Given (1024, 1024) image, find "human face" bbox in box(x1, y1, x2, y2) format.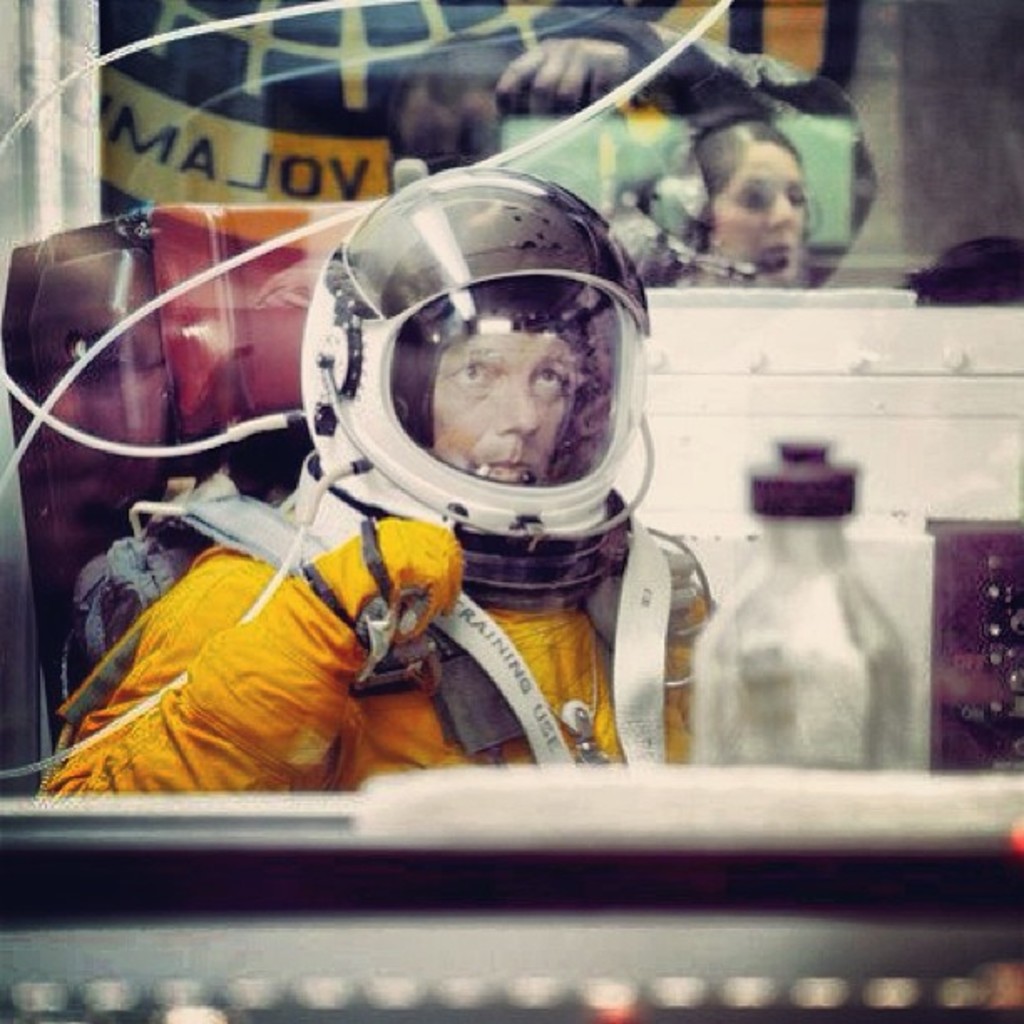
box(711, 146, 805, 276).
